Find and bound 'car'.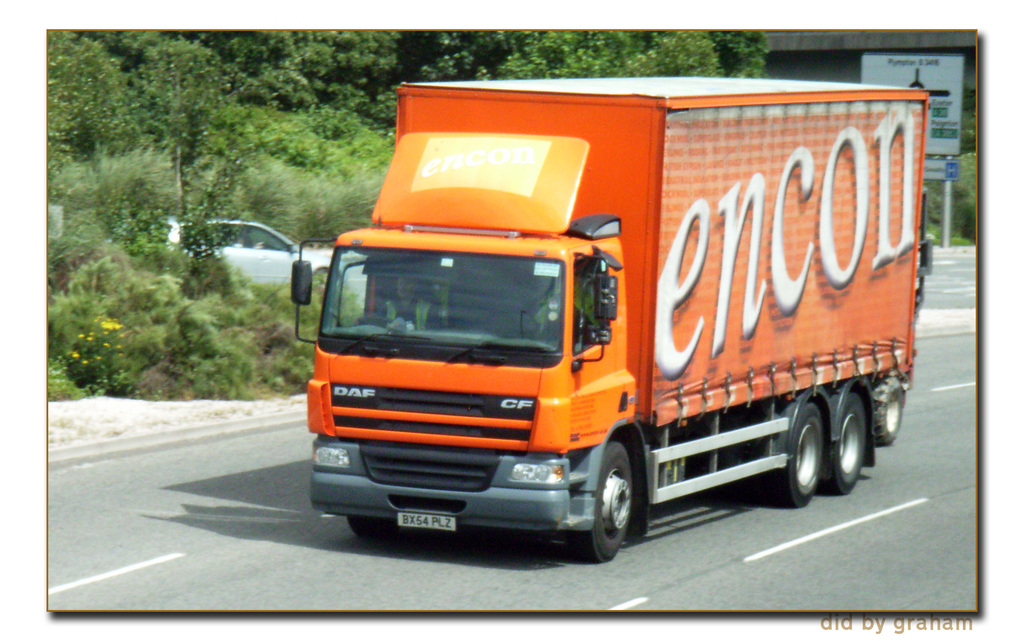
Bound: bbox(162, 216, 372, 287).
